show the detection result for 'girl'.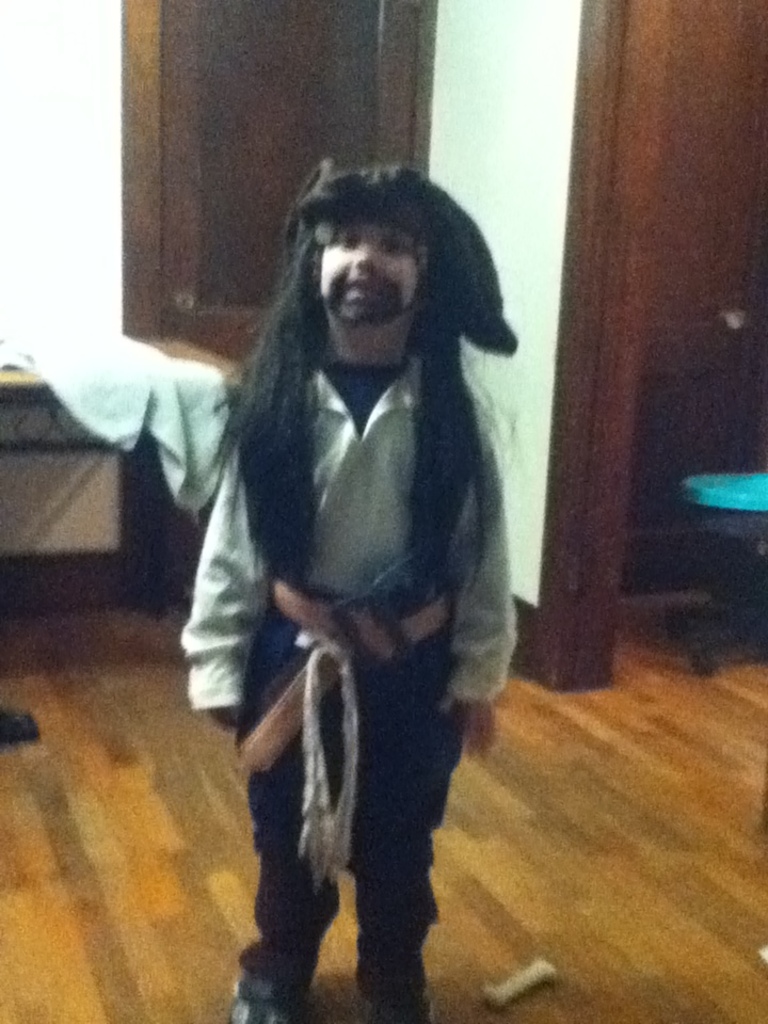
<bbox>179, 158, 525, 1023</bbox>.
